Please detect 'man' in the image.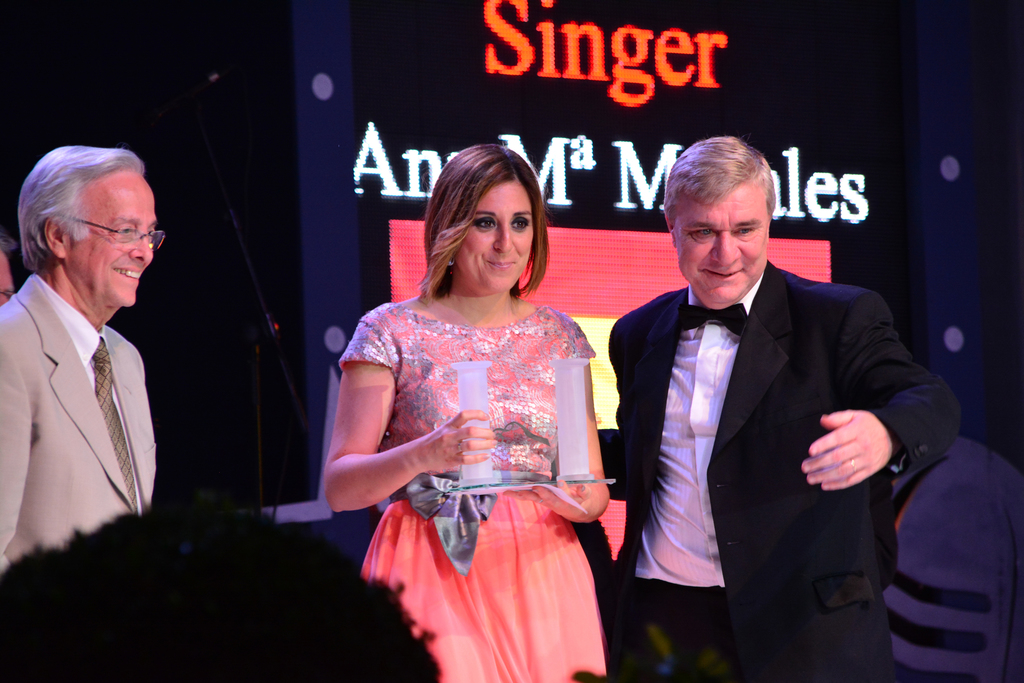
box(586, 147, 938, 668).
